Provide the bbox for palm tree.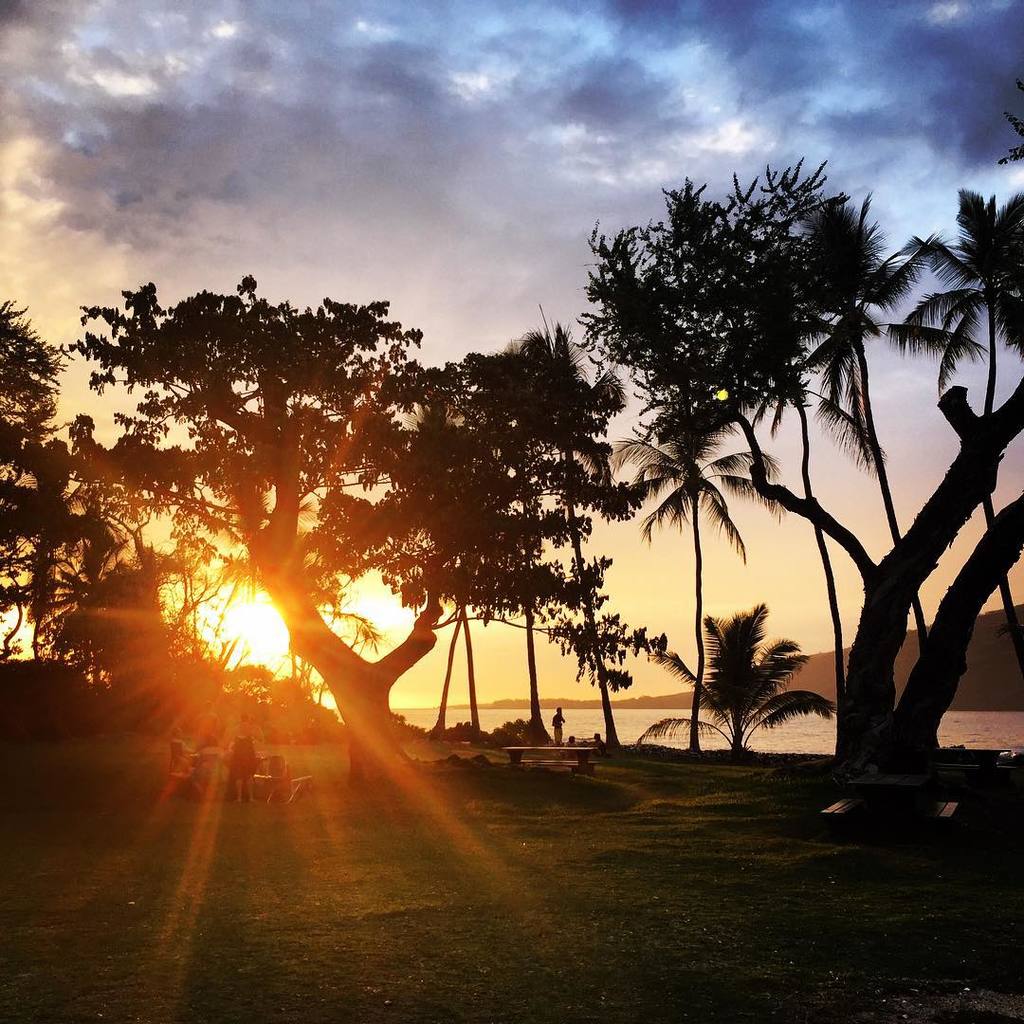
l=789, t=248, r=936, b=667.
